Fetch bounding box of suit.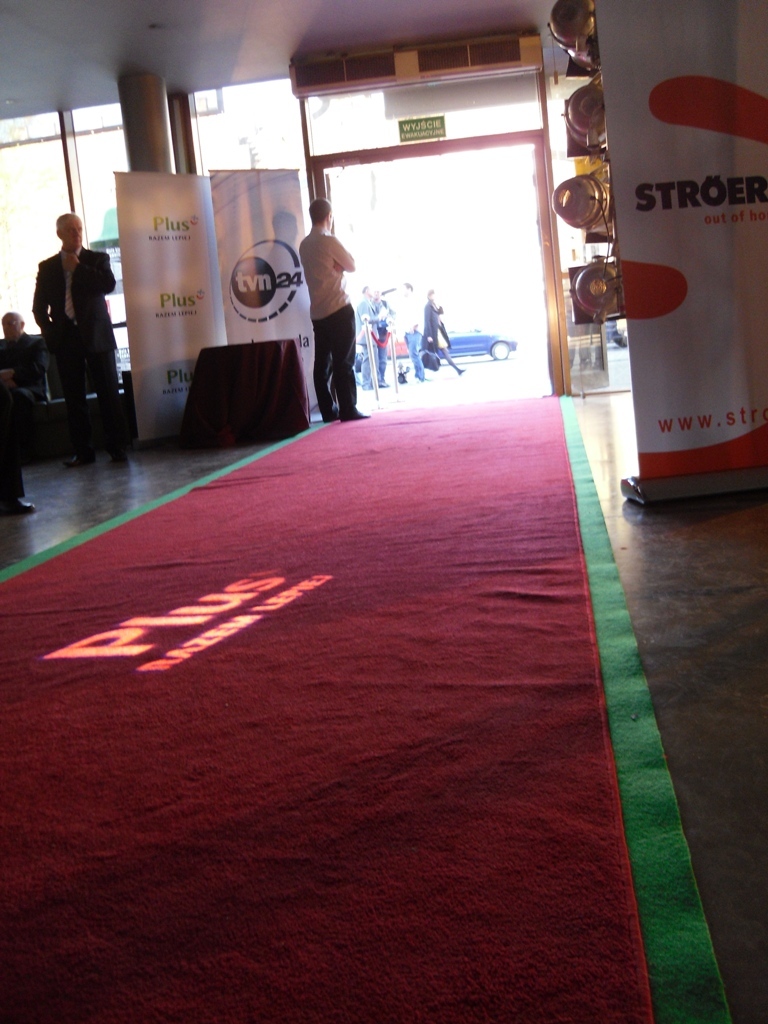
Bbox: 33,240,121,454.
